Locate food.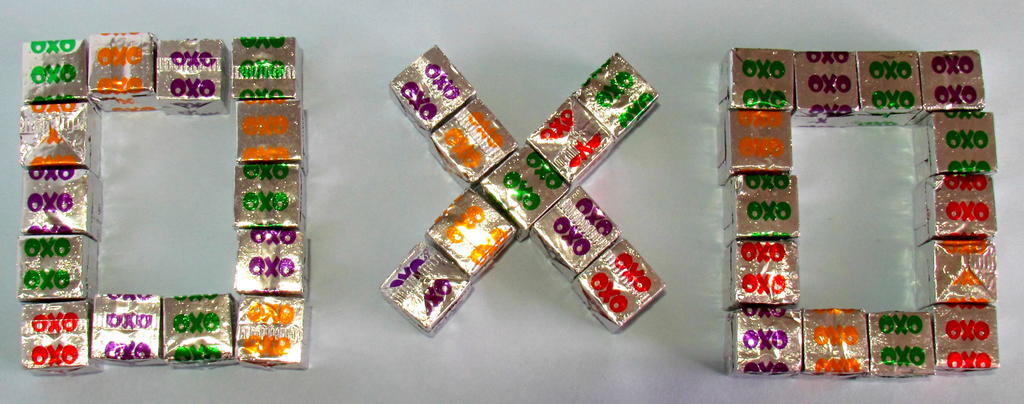
Bounding box: <region>19, 230, 99, 298</region>.
